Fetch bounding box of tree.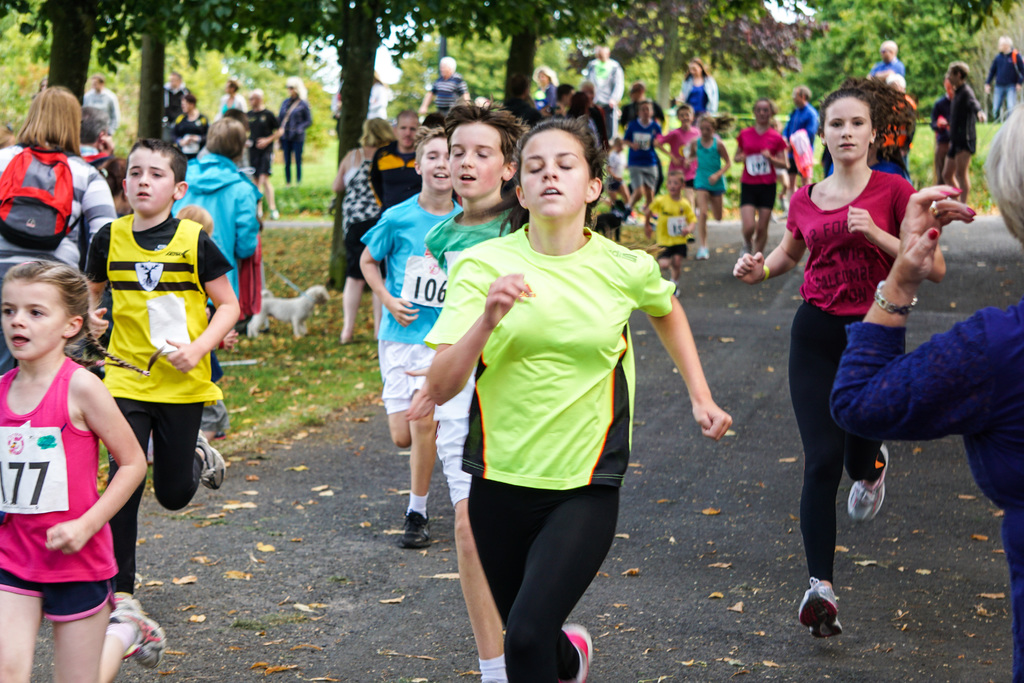
Bbox: BBox(0, 5, 50, 129).
